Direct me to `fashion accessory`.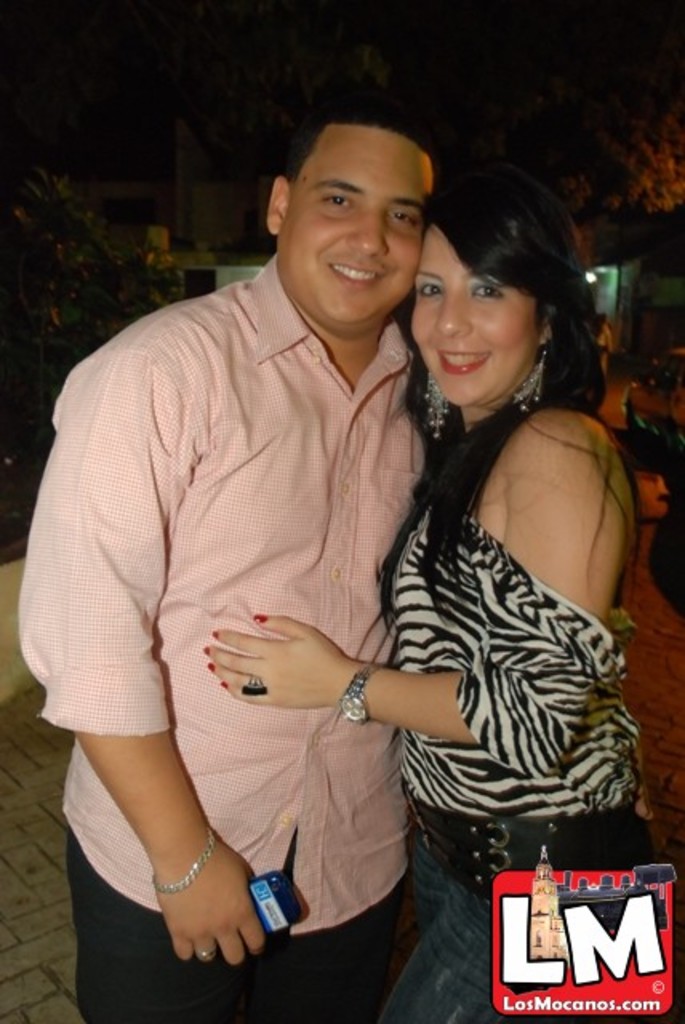
Direction: bbox=[400, 779, 651, 893].
